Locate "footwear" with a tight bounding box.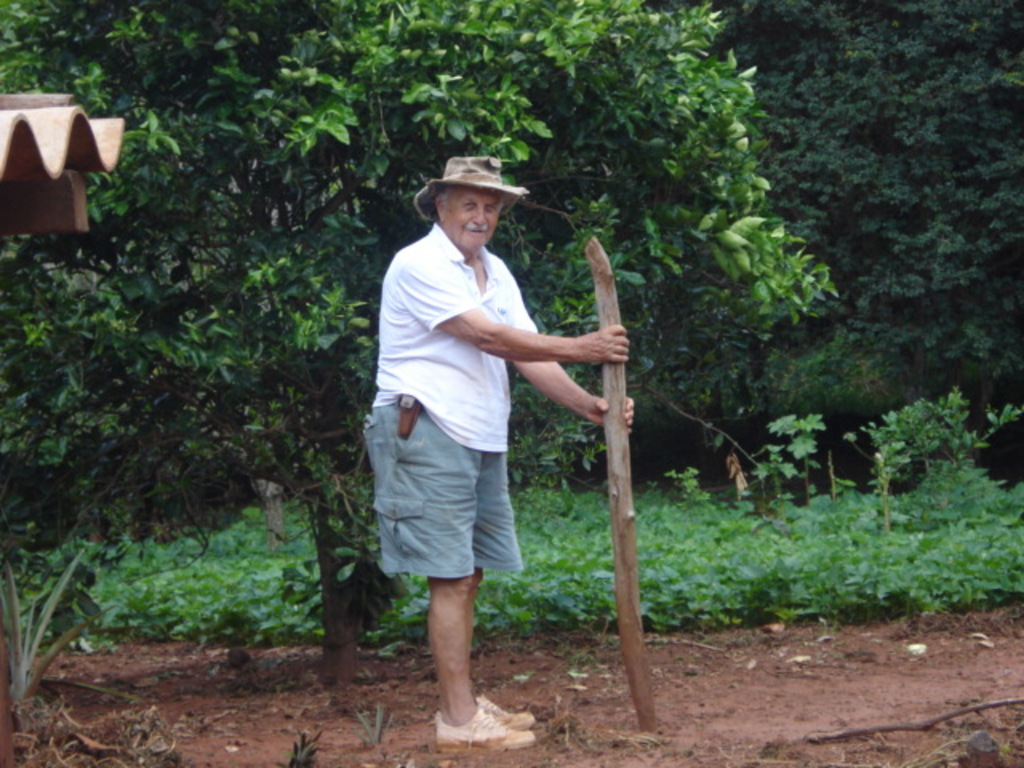
{"x1": 434, "y1": 712, "x2": 533, "y2": 754}.
